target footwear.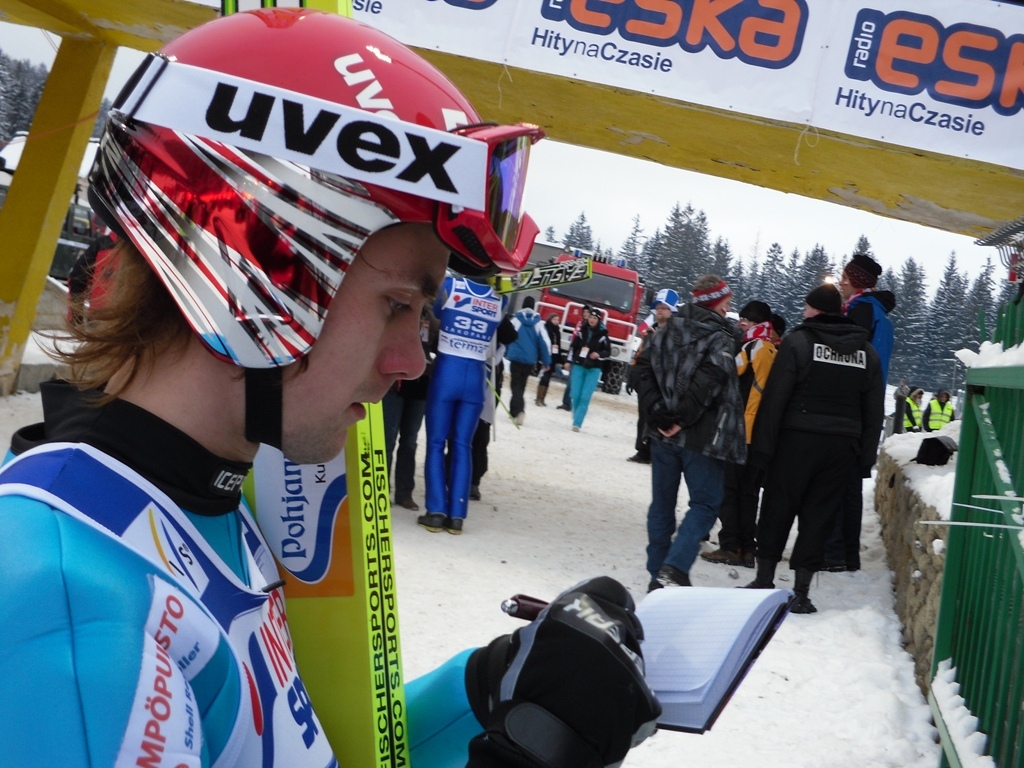
Target region: detection(701, 545, 741, 567).
